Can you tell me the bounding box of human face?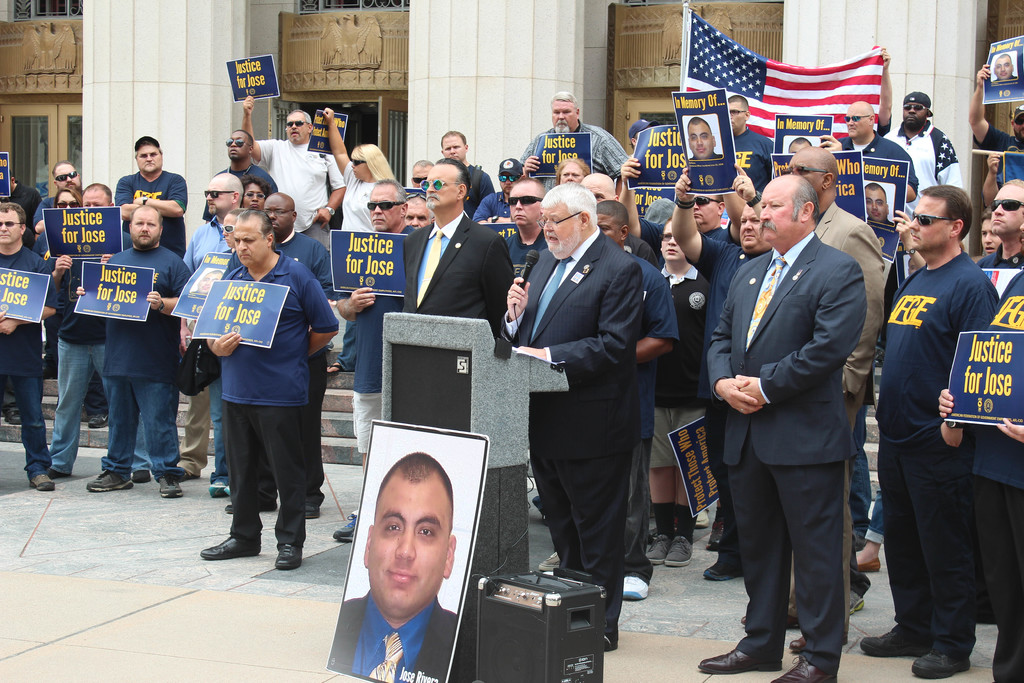
[409, 166, 434, 186].
